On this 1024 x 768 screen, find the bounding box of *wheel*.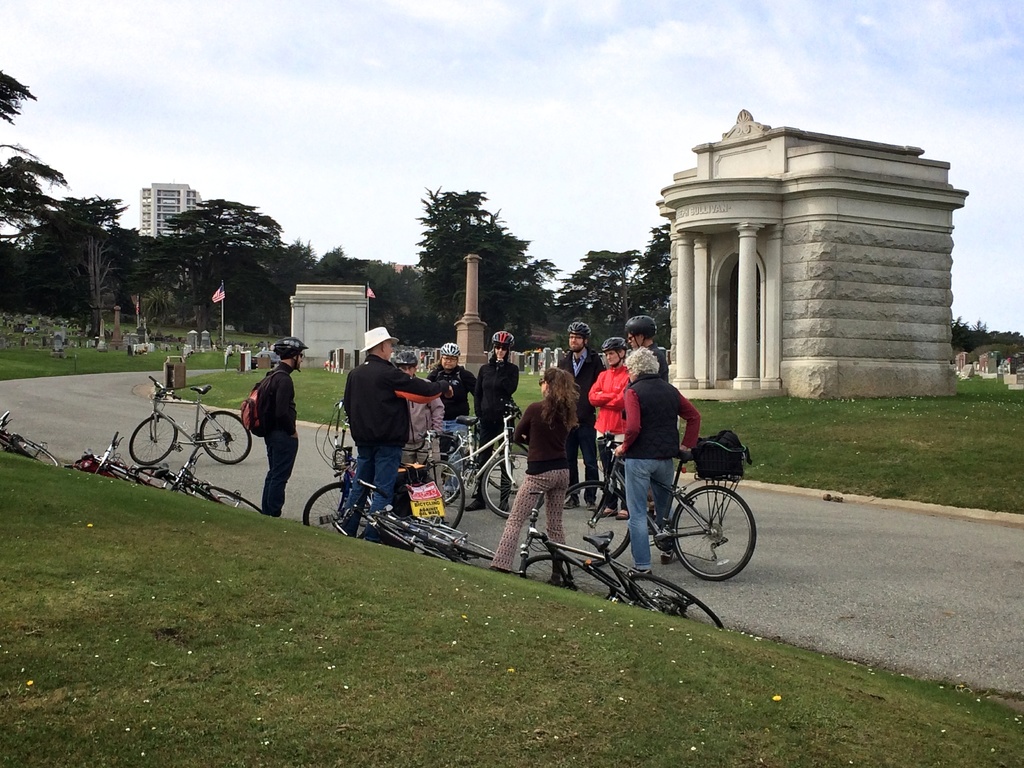
Bounding box: (669, 486, 755, 580).
